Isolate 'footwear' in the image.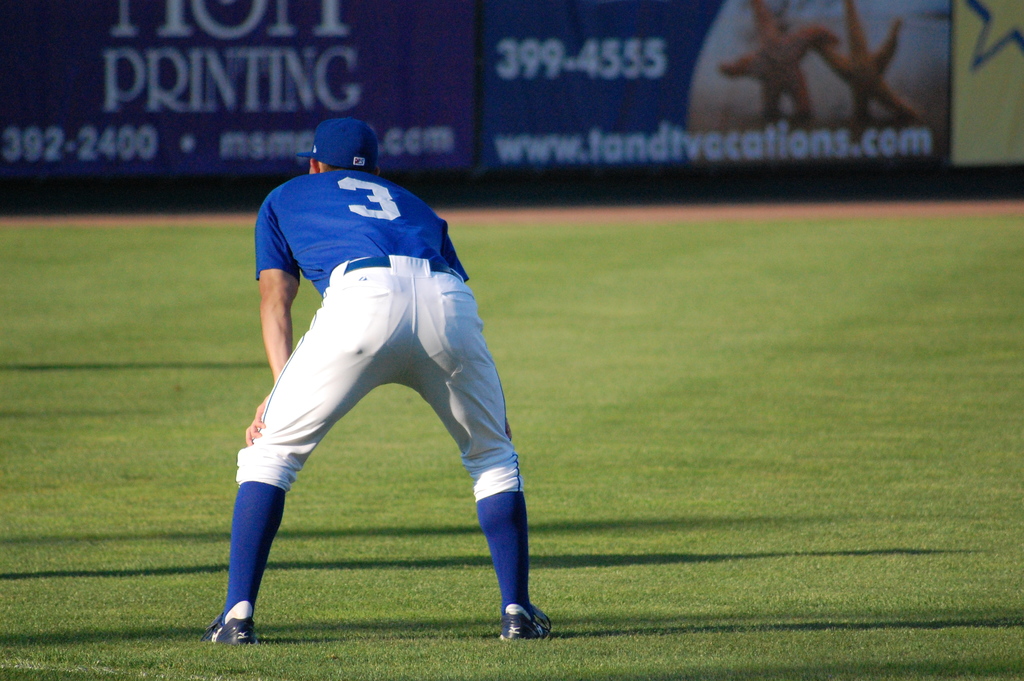
Isolated region: rect(498, 607, 550, 645).
